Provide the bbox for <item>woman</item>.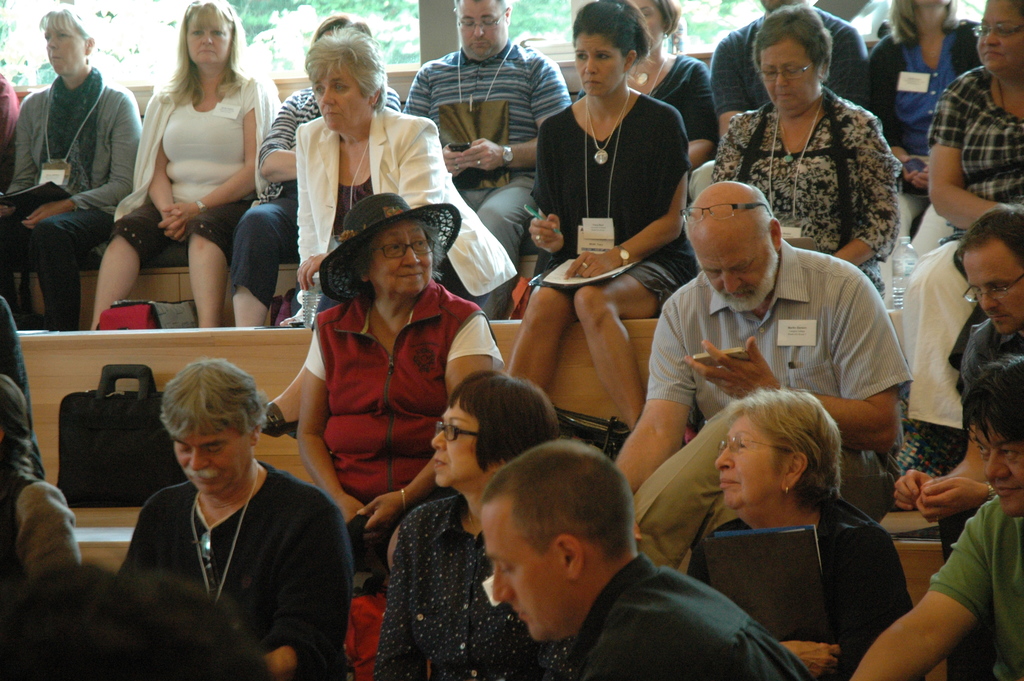
[left=230, top=6, right=405, bottom=325].
